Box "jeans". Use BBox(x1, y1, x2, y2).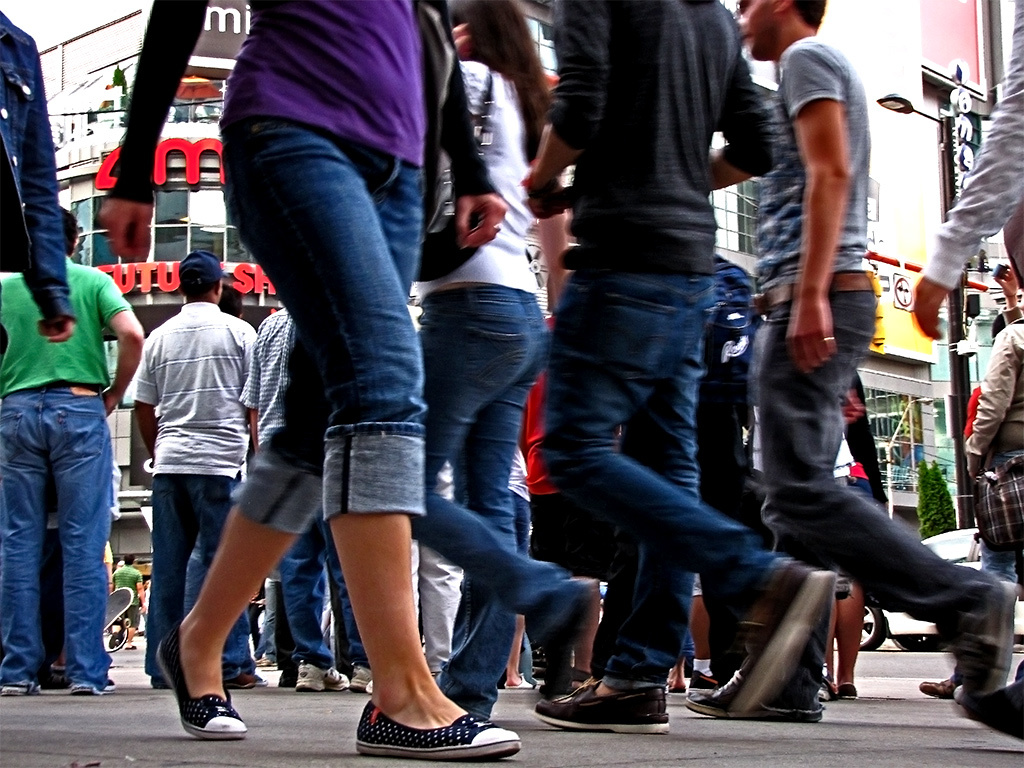
BBox(0, 382, 108, 683).
